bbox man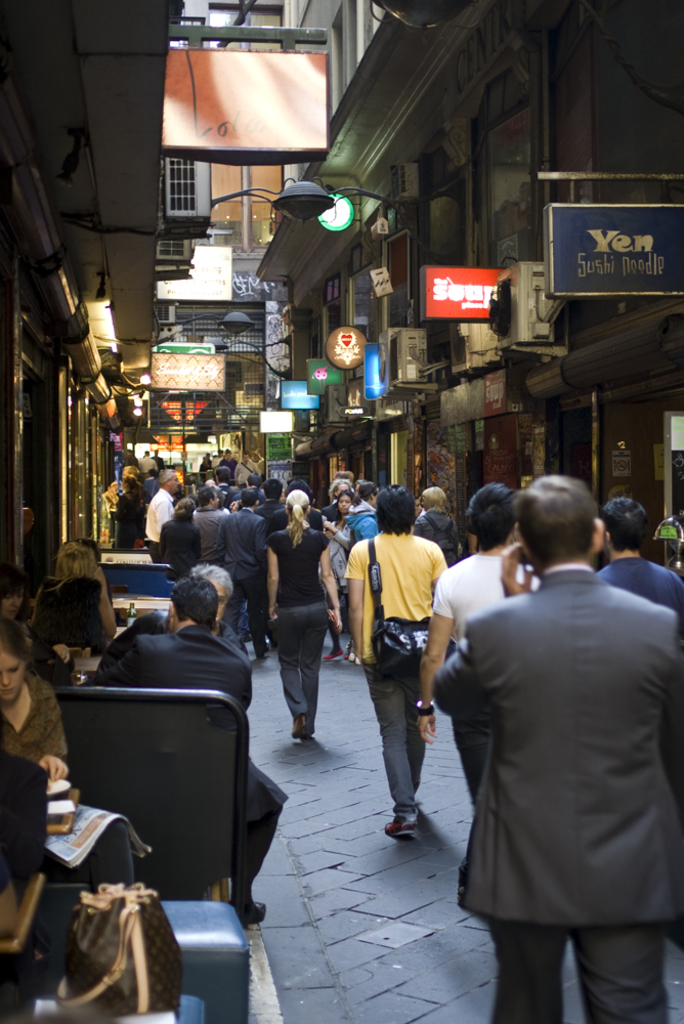
<bbox>592, 496, 683, 616</bbox>
